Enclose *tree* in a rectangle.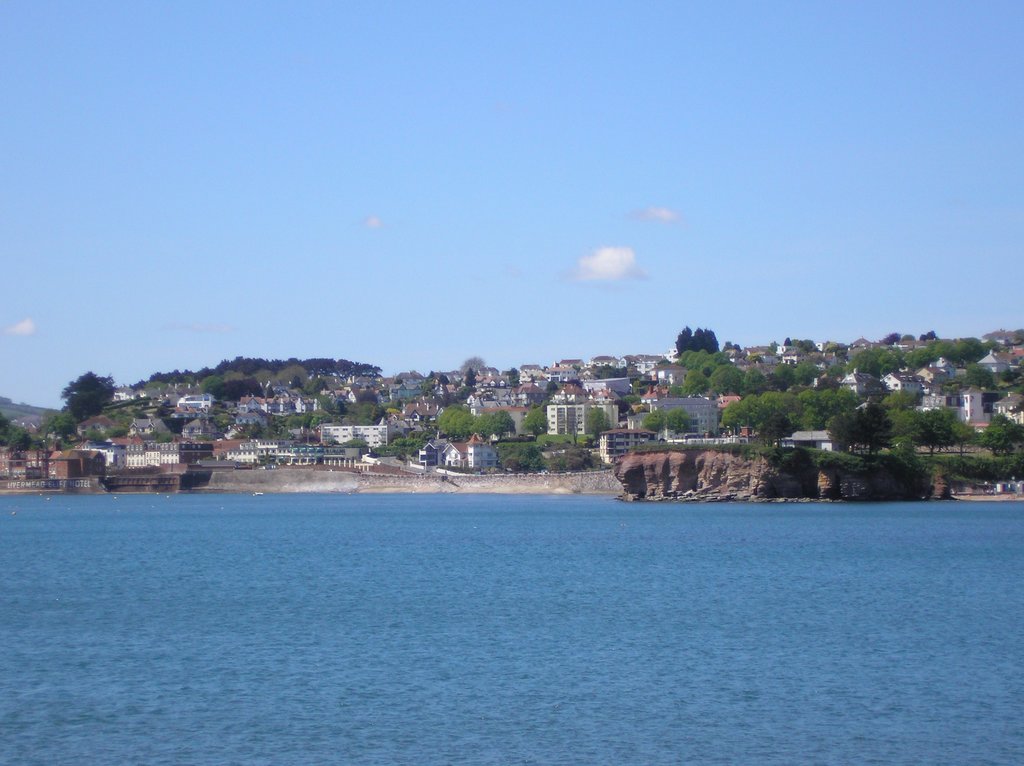
x1=506, y1=365, x2=534, y2=387.
